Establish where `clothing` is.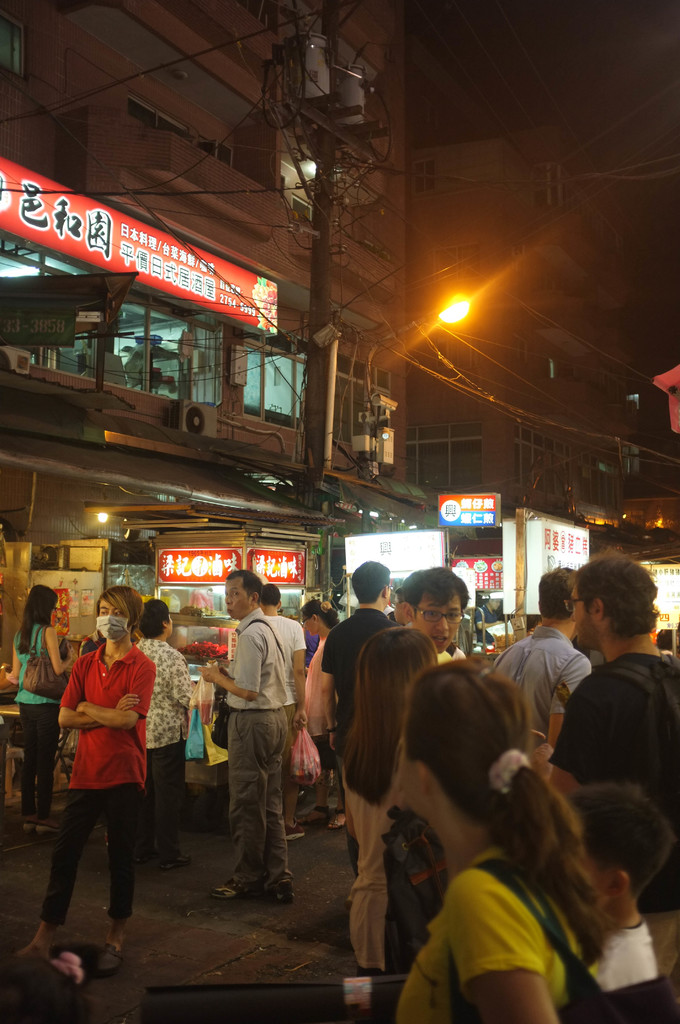
Established at crop(395, 842, 586, 1023).
